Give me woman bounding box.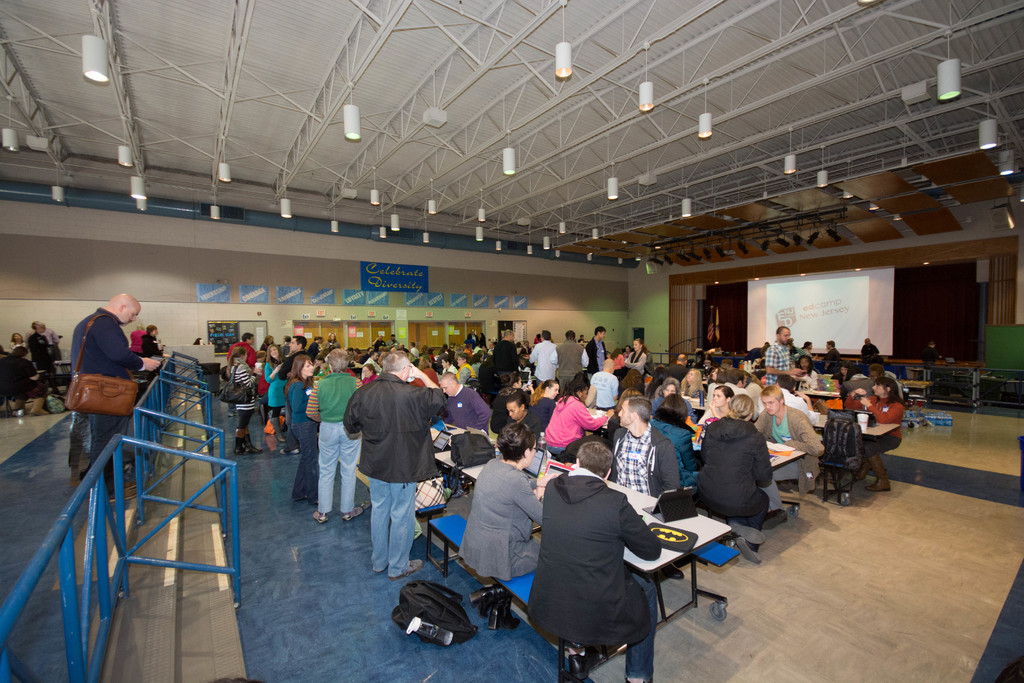
bbox=(623, 338, 650, 382).
